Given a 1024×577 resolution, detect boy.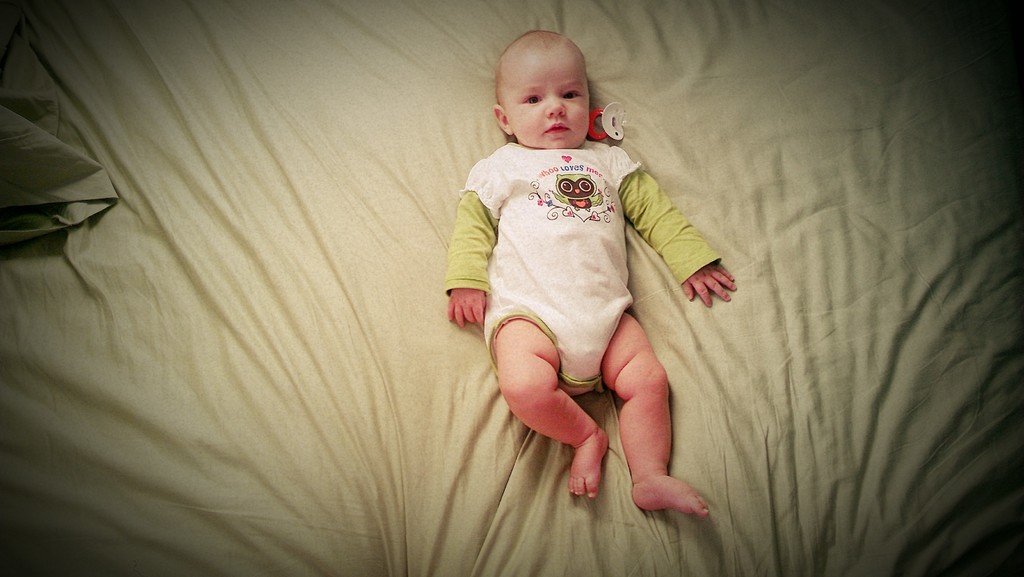
(424, 17, 749, 524).
